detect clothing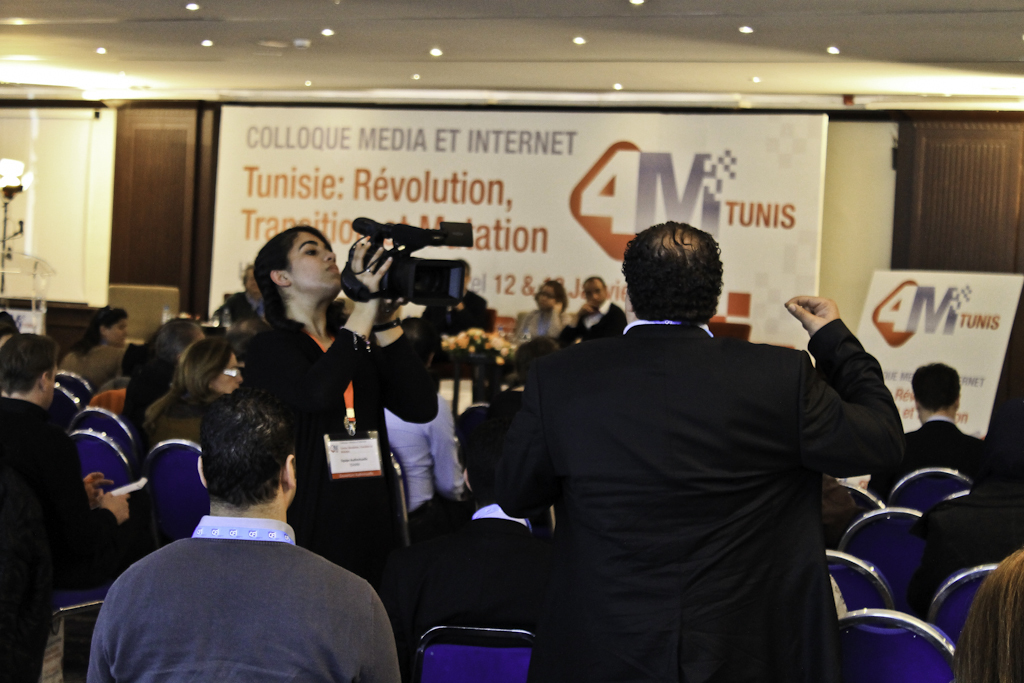
(376,312,448,428)
